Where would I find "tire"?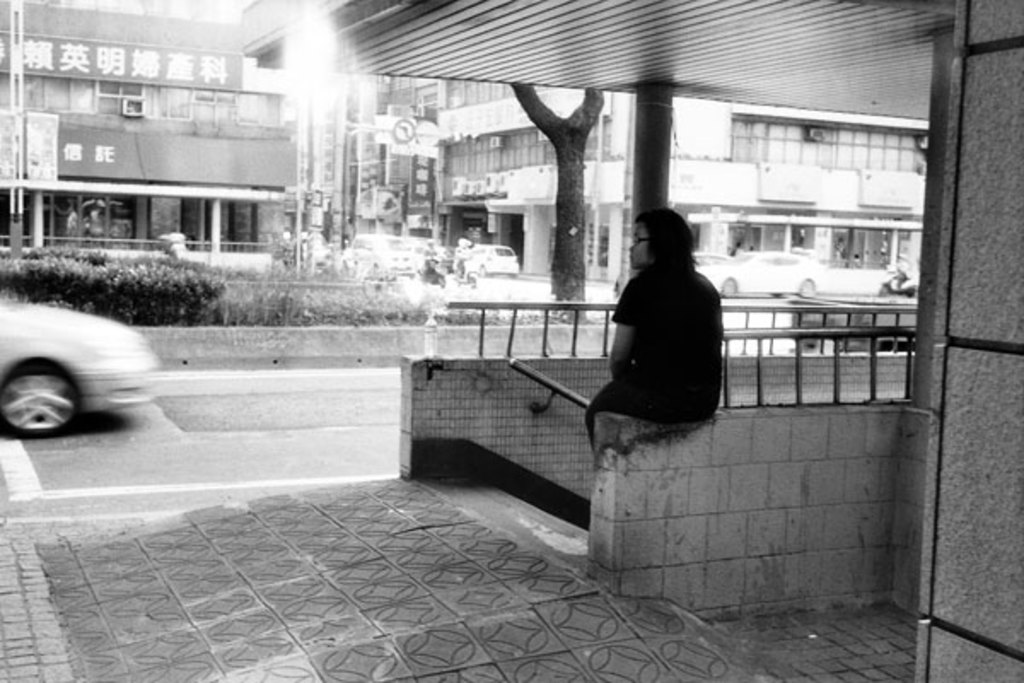
At select_region(799, 275, 819, 299).
